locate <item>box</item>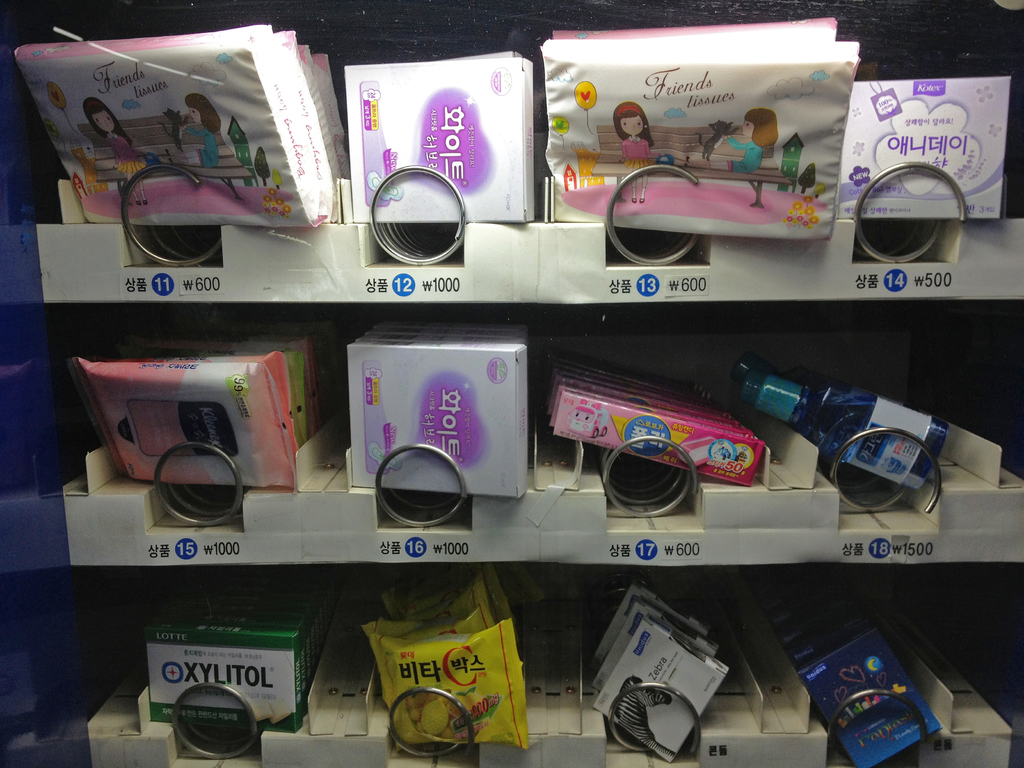
{"left": 351, "top": 51, "right": 545, "bottom": 220}
